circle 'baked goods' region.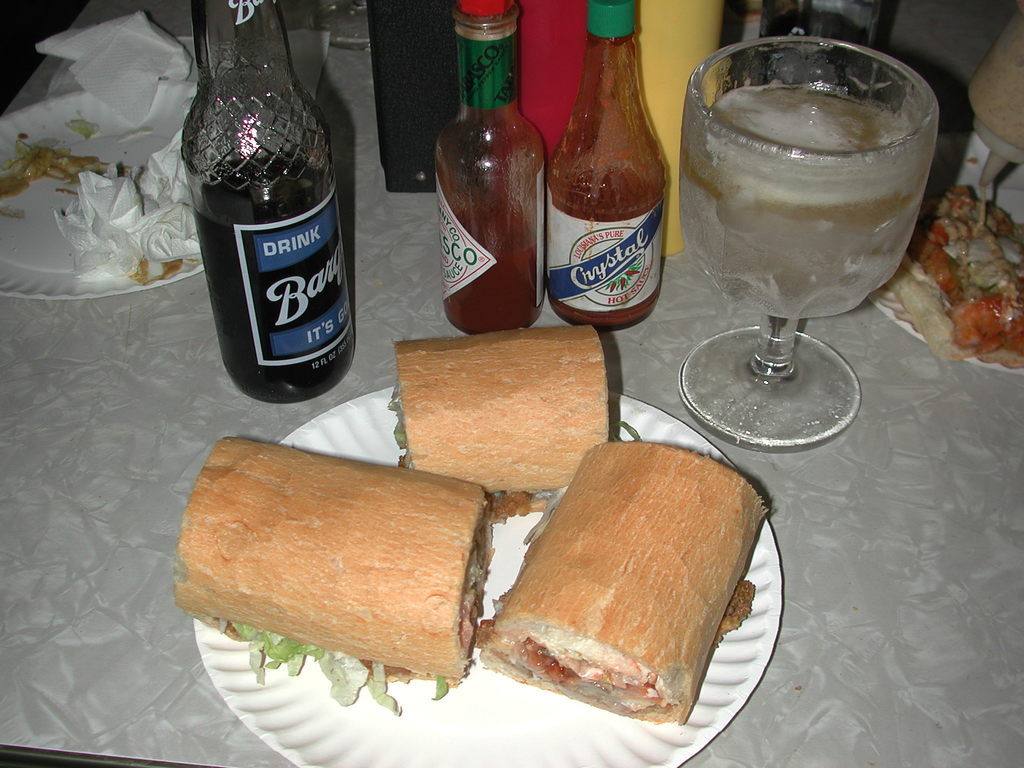
Region: region(175, 431, 499, 680).
